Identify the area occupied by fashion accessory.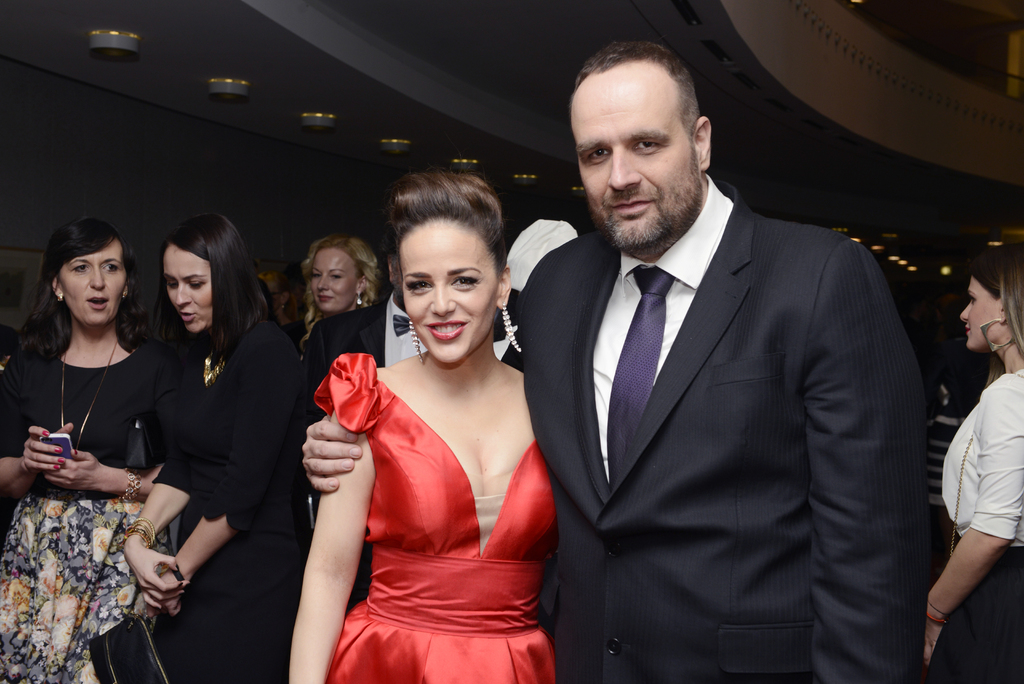
Area: (x1=280, y1=300, x2=286, y2=311).
